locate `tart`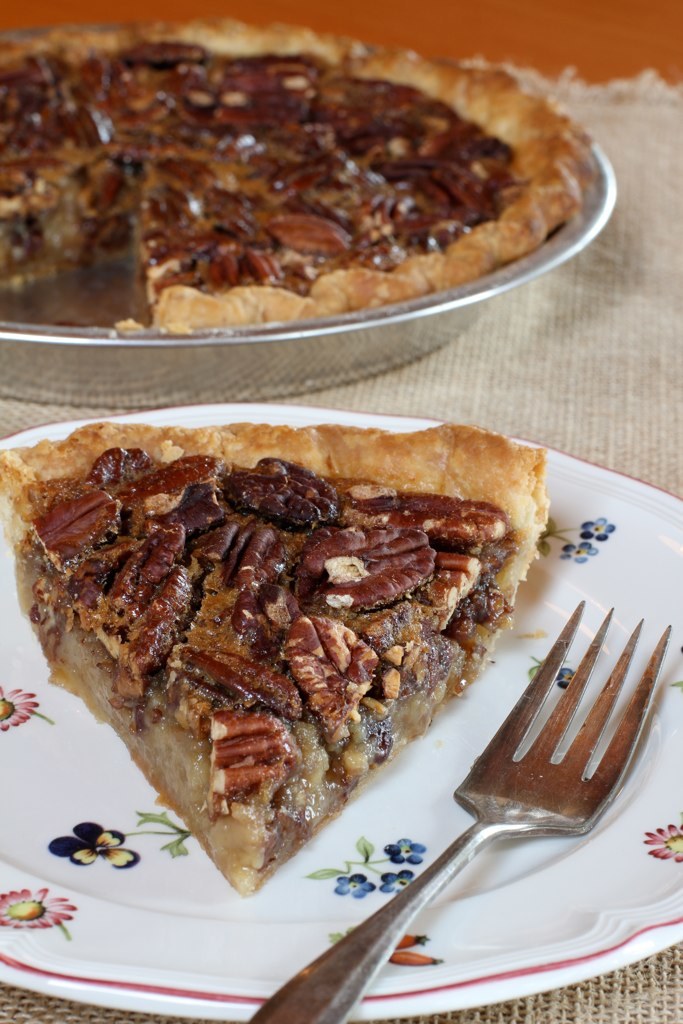
locate(0, 416, 553, 899)
